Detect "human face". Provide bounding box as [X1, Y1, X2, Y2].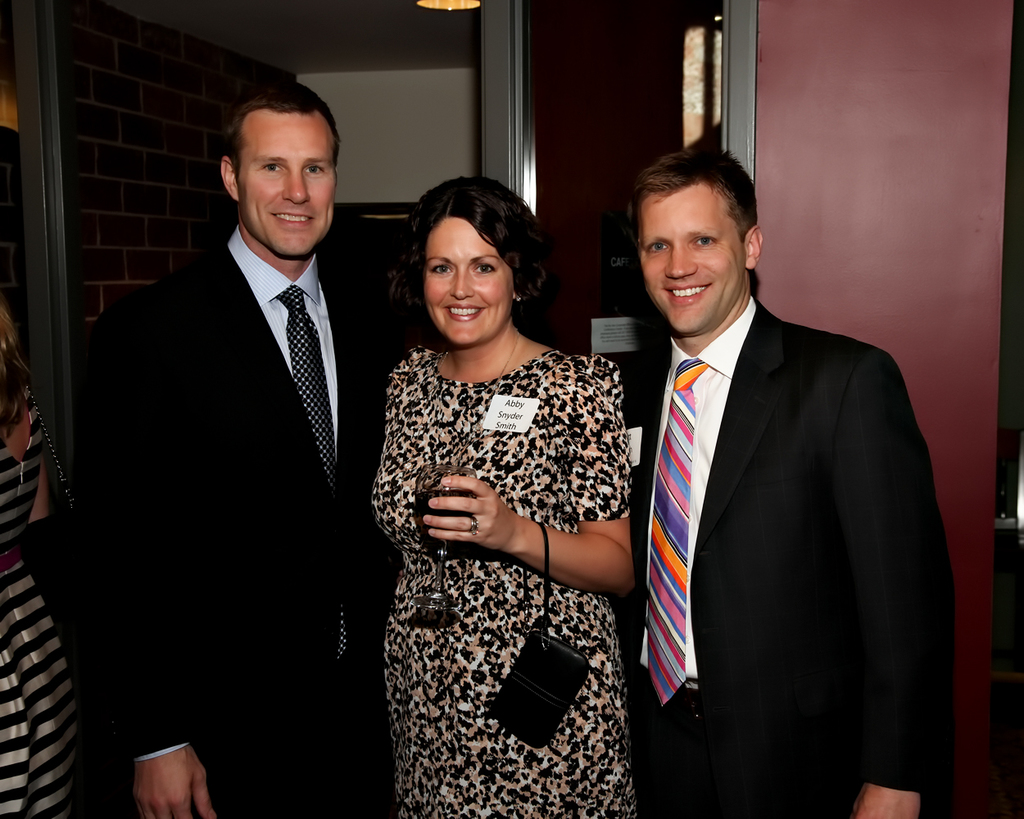
[238, 115, 337, 259].
